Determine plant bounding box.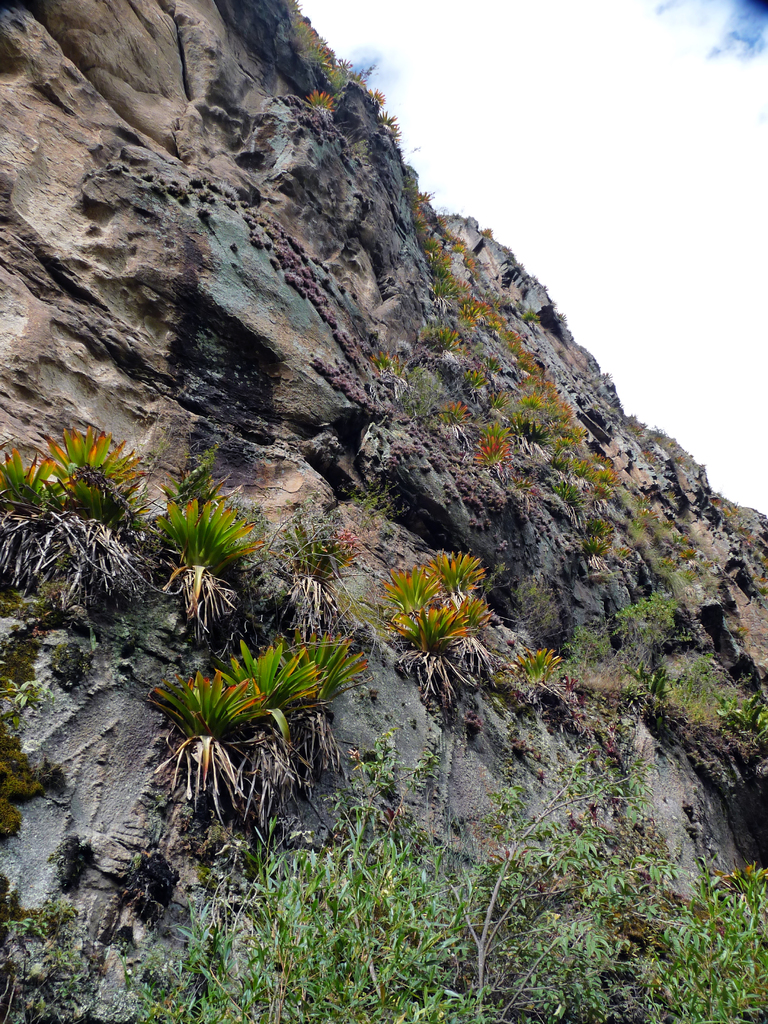
Determined: <bbox>506, 639, 560, 686</bbox>.
